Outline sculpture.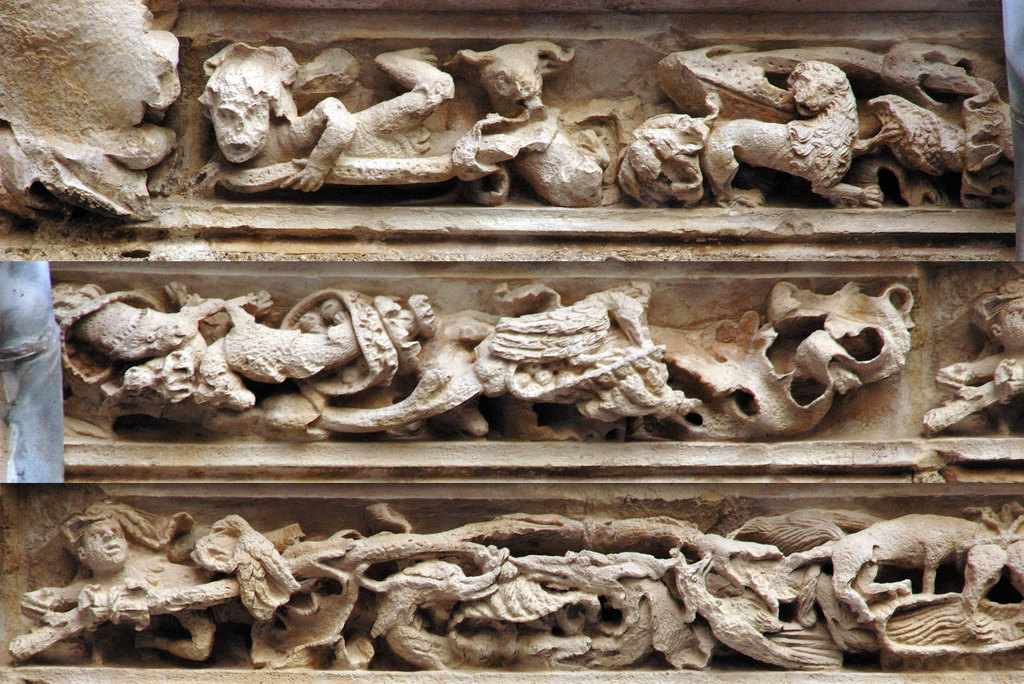
Outline: box=[918, 276, 1023, 445].
